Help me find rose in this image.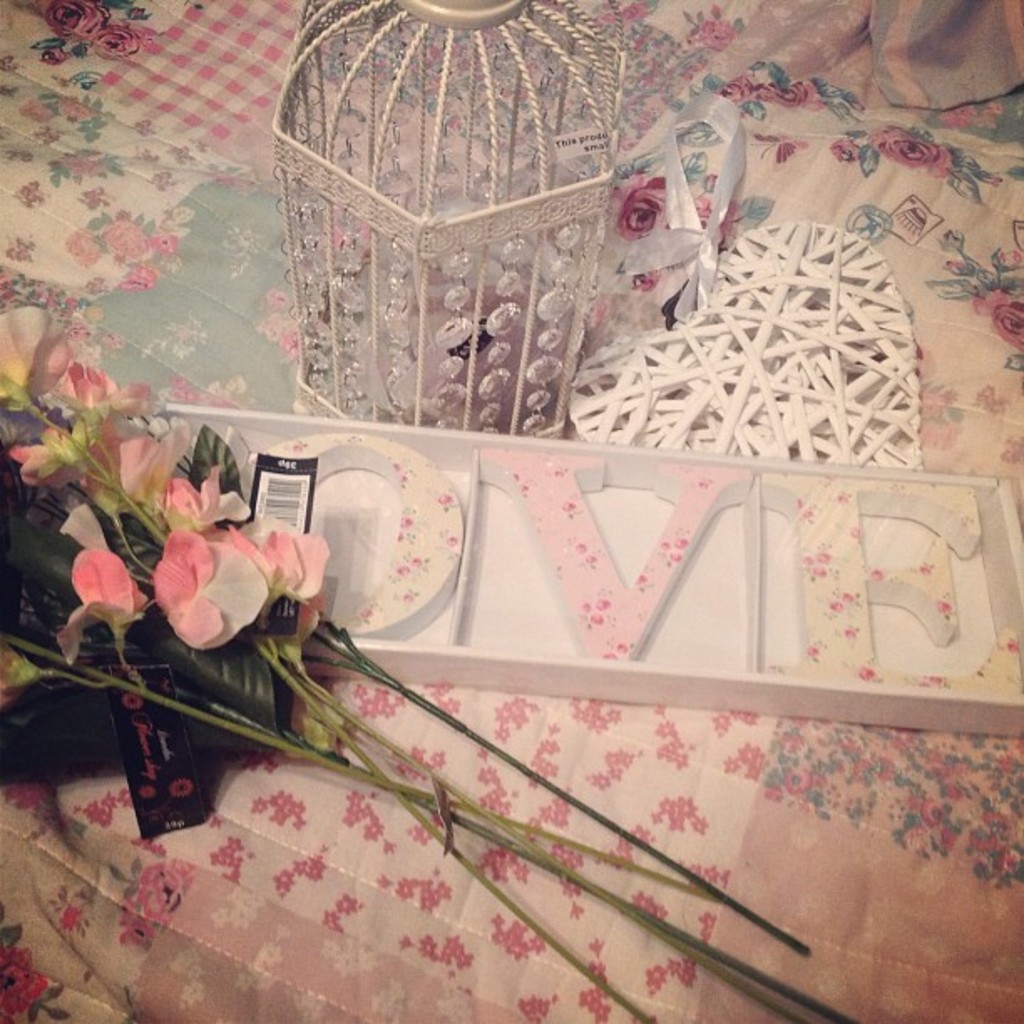
Found it: crop(694, 194, 735, 246).
